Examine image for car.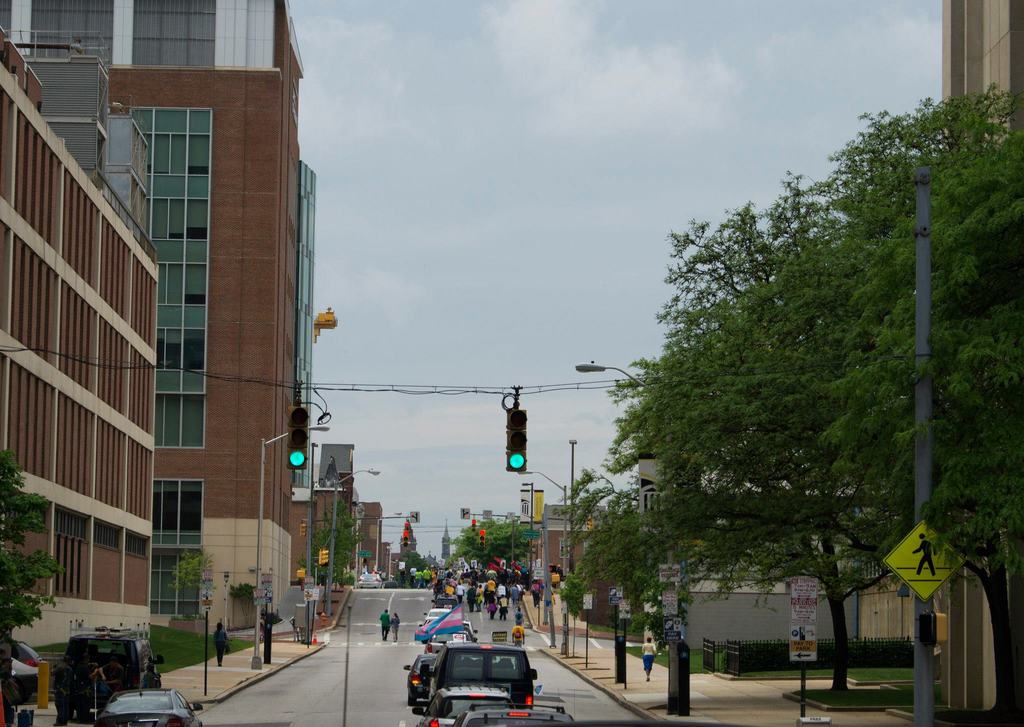
Examination result: Rect(433, 623, 474, 642).
